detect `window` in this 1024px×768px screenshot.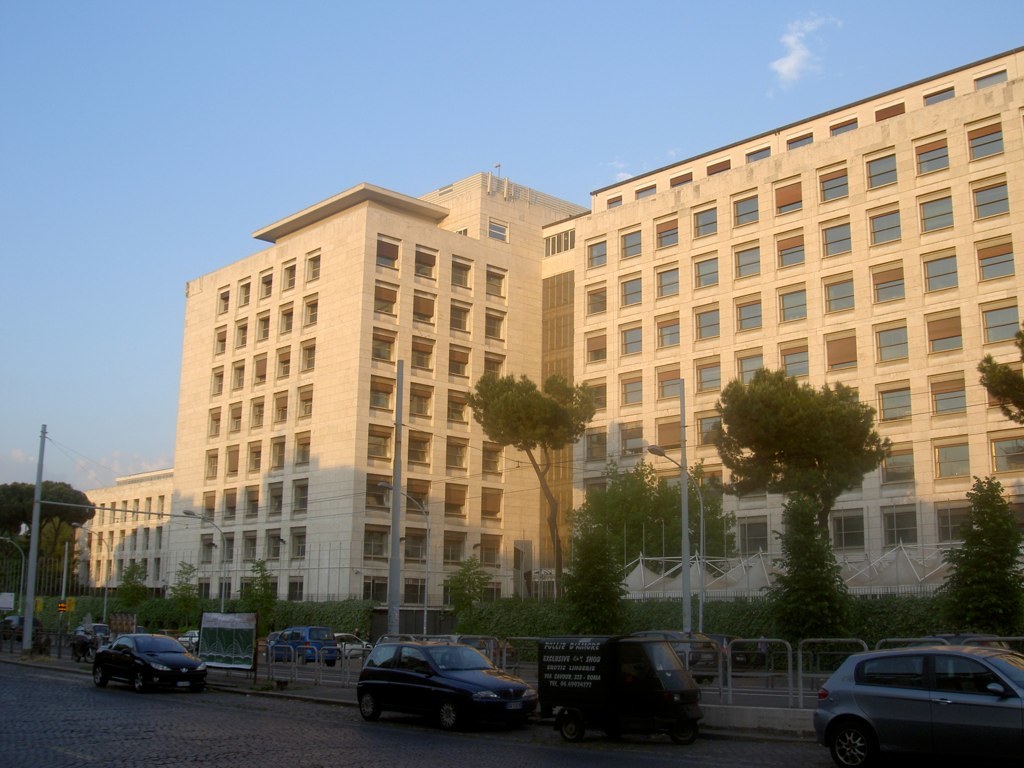
Detection: <region>402, 577, 427, 605</region>.
